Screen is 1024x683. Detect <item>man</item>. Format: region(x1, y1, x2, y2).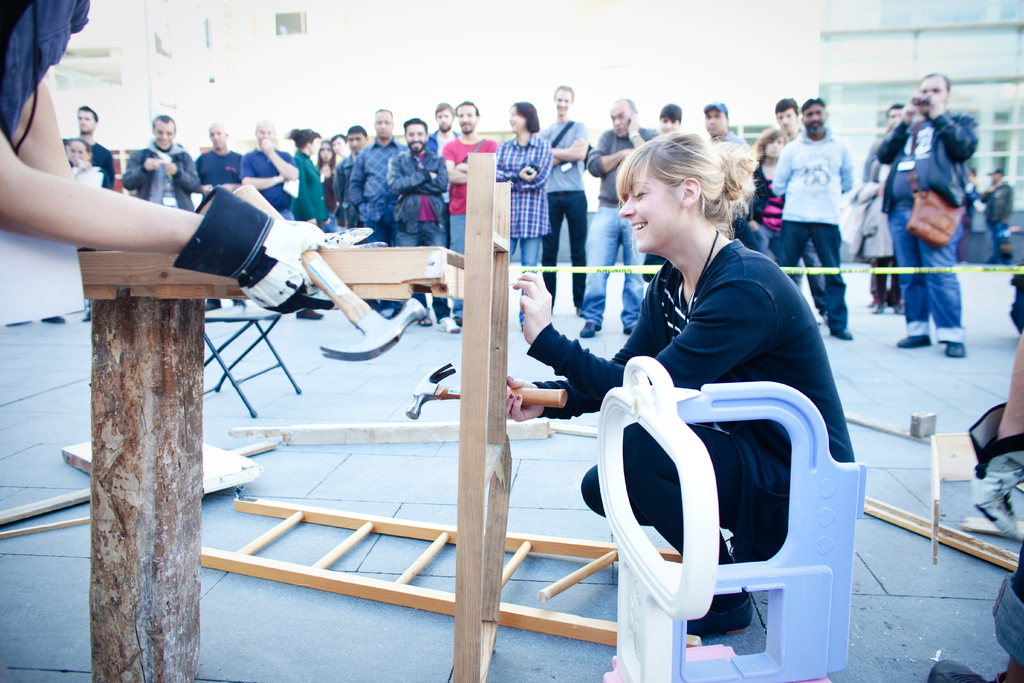
region(980, 167, 1016, 263).
